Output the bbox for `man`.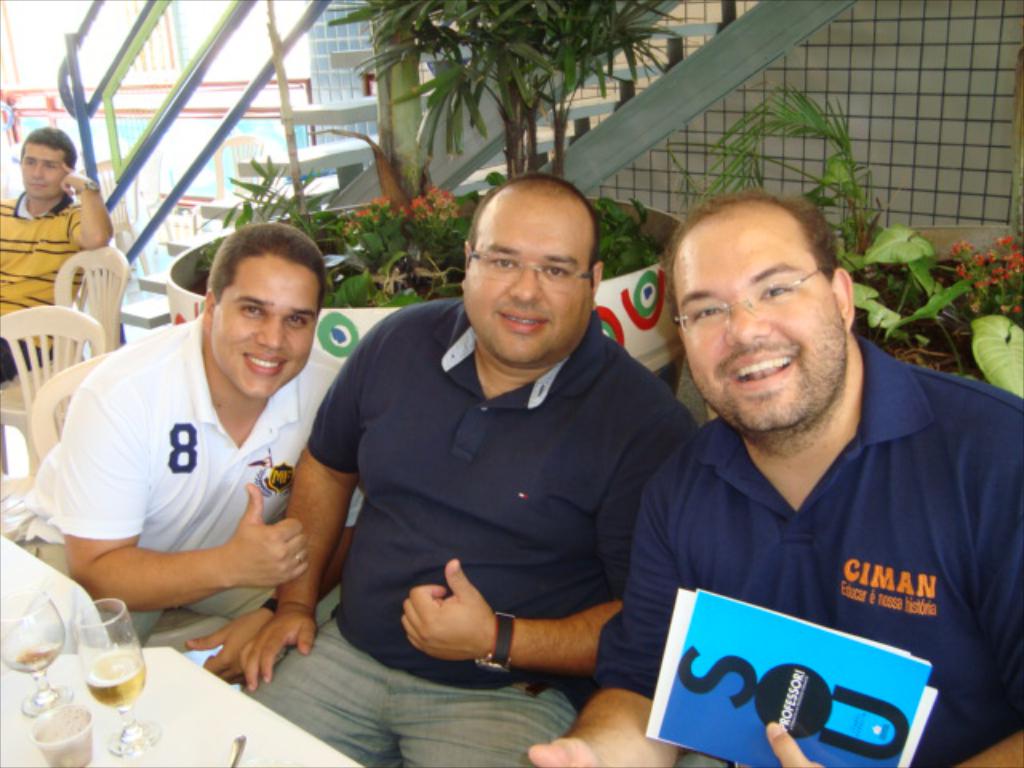
523:190:1022:766.
